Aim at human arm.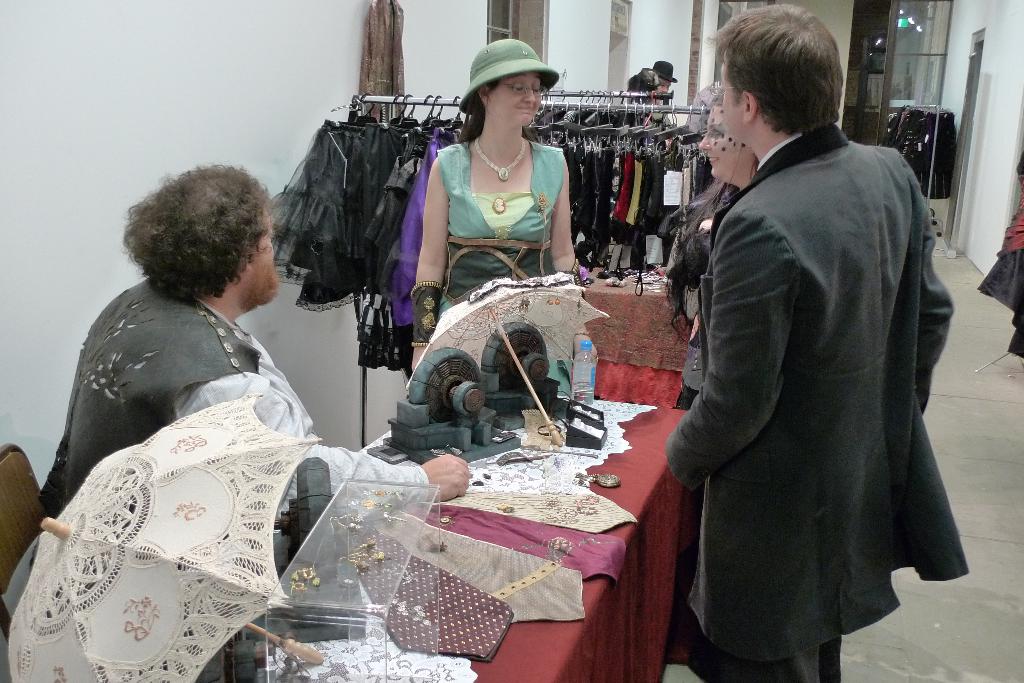
Aimed at <bbox>662, 210, 801, 491</bbox>.
